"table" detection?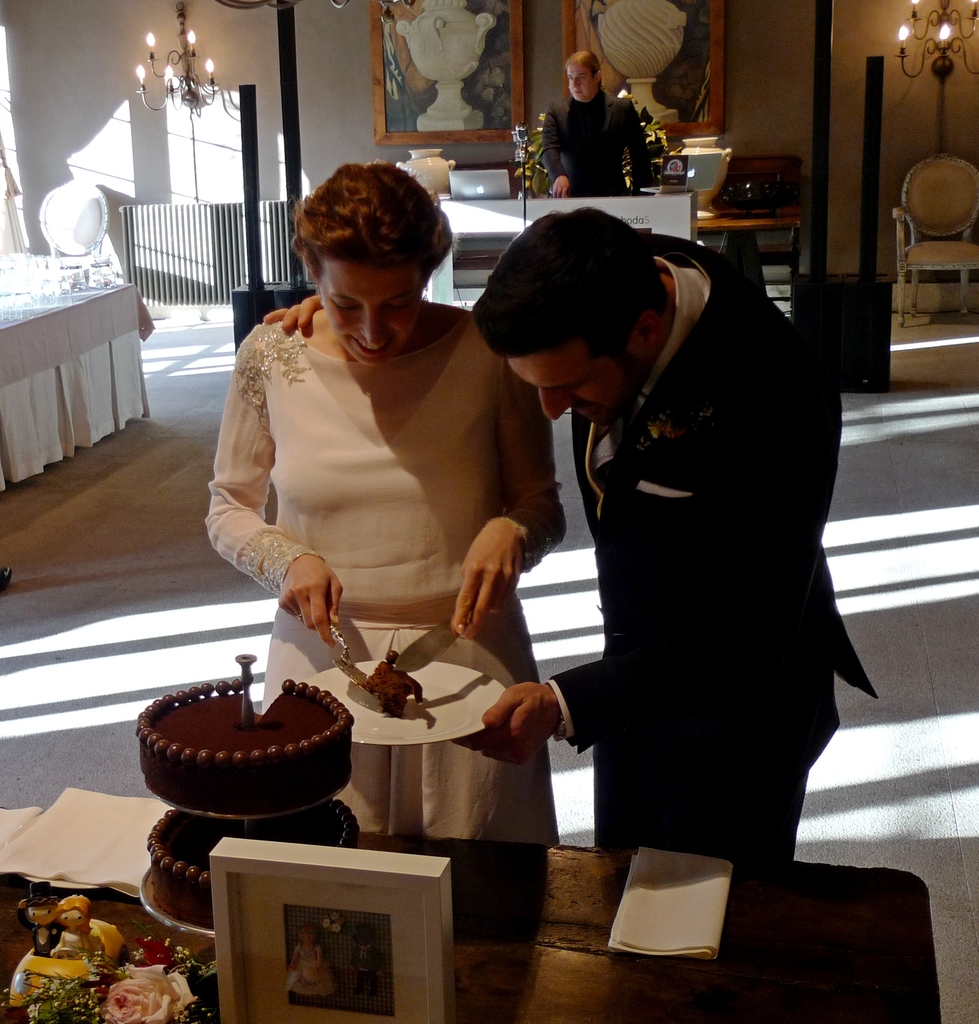
locate(443, 192, 804, 295)
